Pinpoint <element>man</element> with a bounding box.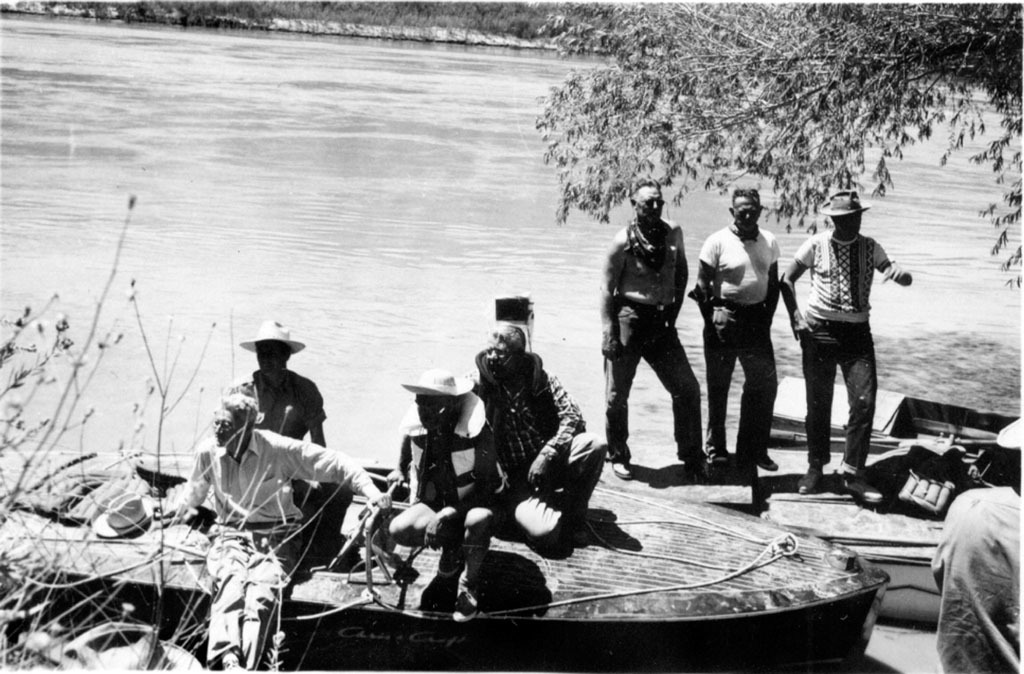
bbox=(173, 390, 400, 673).
